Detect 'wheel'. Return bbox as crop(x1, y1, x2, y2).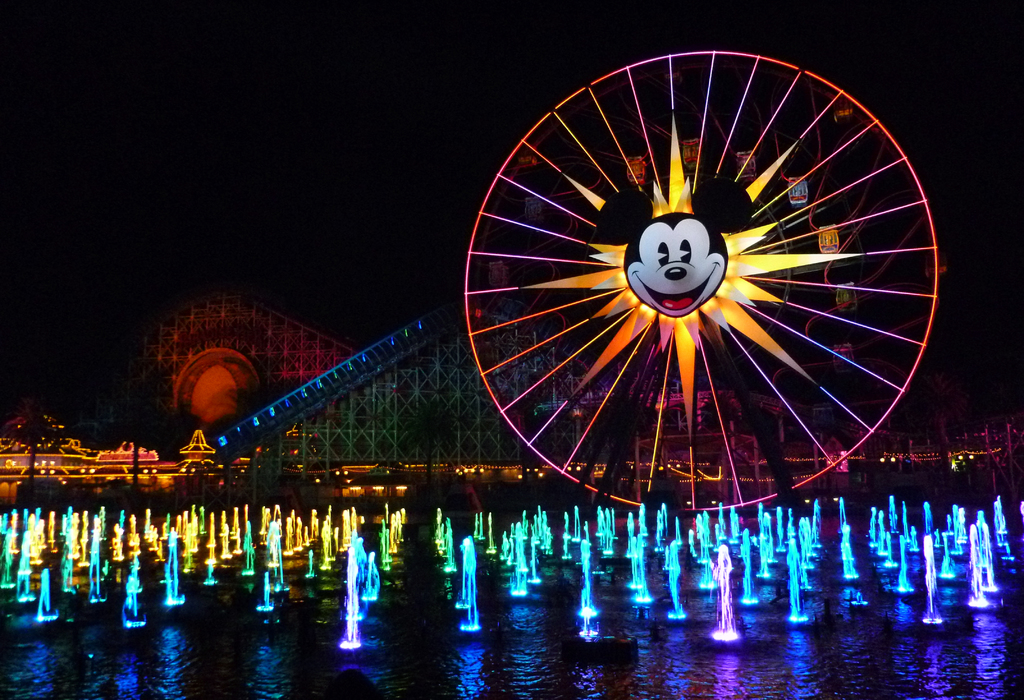
crop(477, 54, 934, 475).
